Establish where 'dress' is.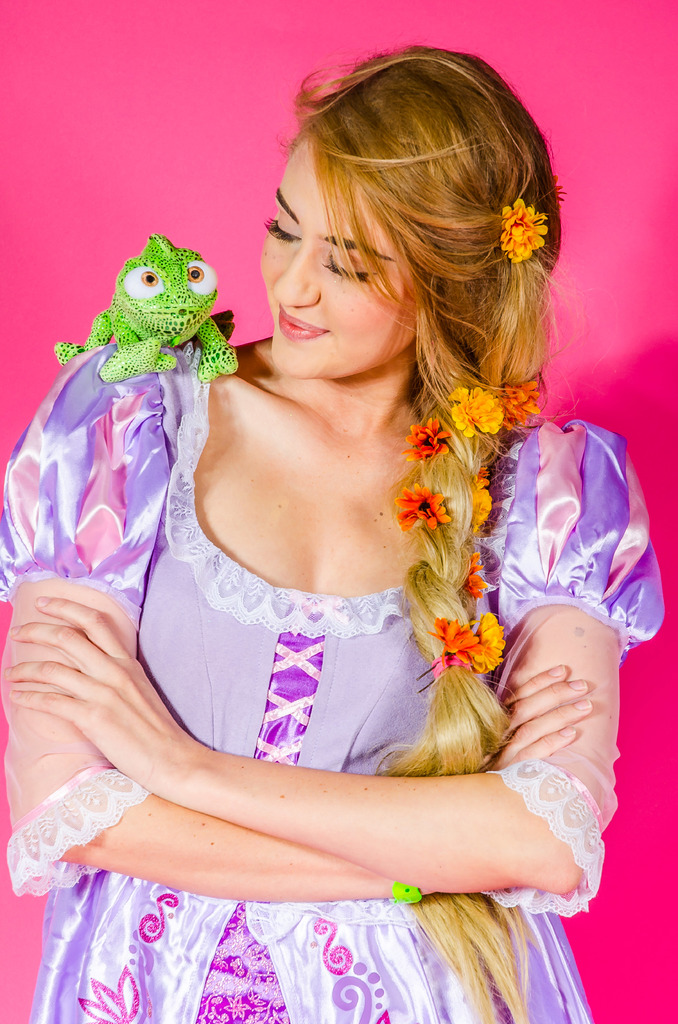
Established at <box>0,344,665,1023</box>.
